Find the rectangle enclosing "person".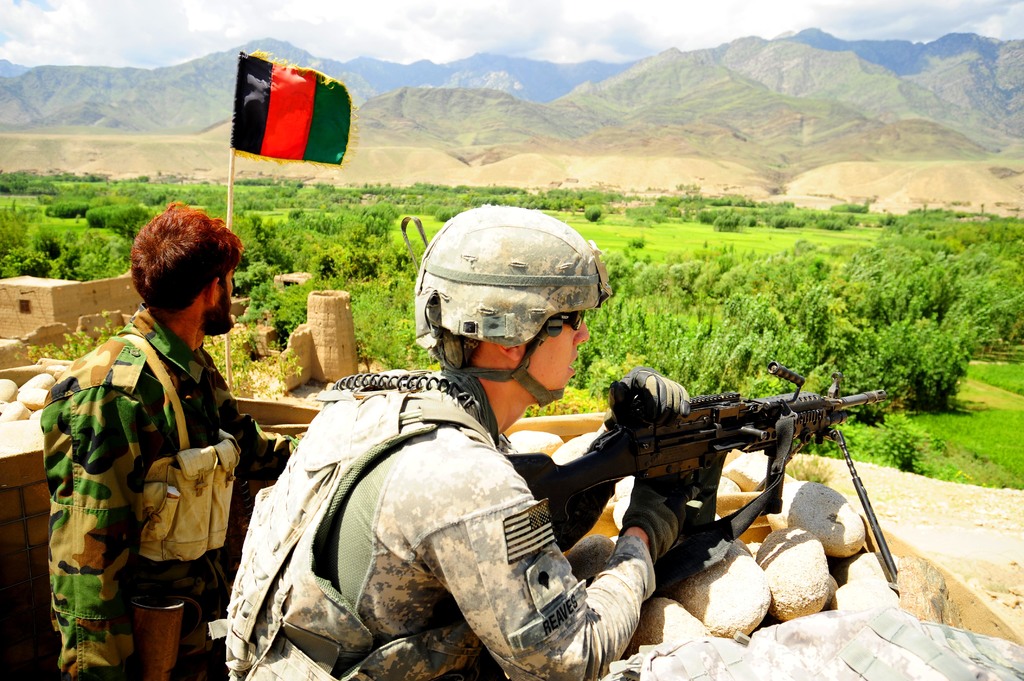
select_region(209, 202, 701, 680).
